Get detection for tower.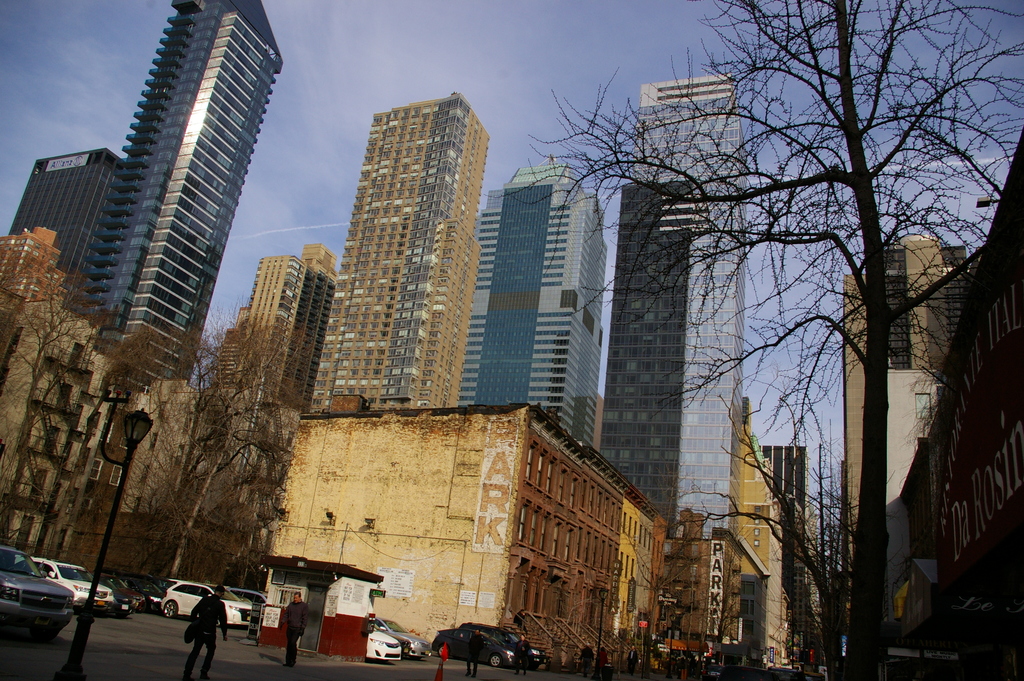
Detection: {"left": 92, "top": 0, "right": 285, "bottom": 364}.
